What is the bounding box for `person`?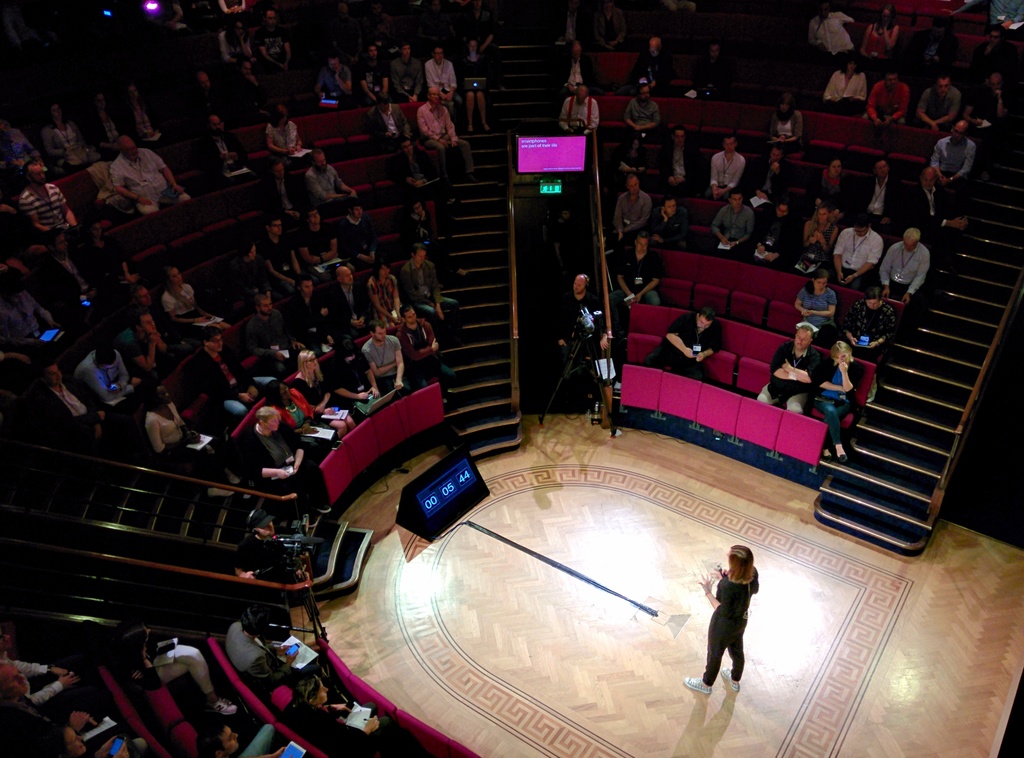
{"left": 858, "top": 157, "right": 908, "bottom": 225}.
